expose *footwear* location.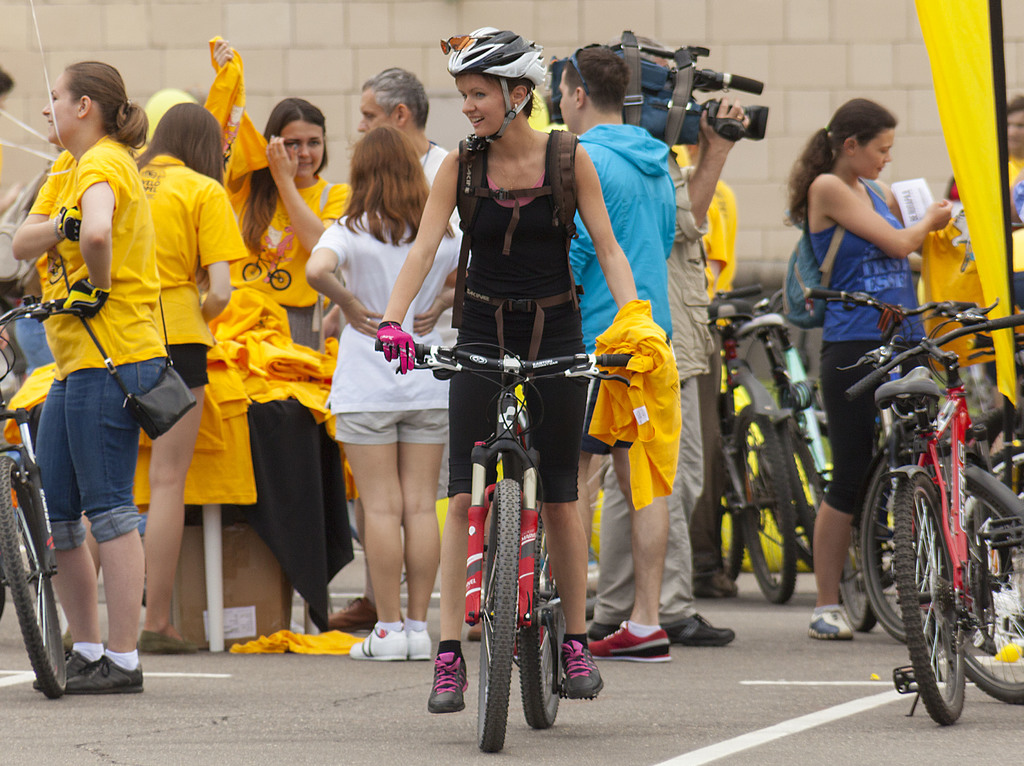
Exposed at [700,570,737,599].
